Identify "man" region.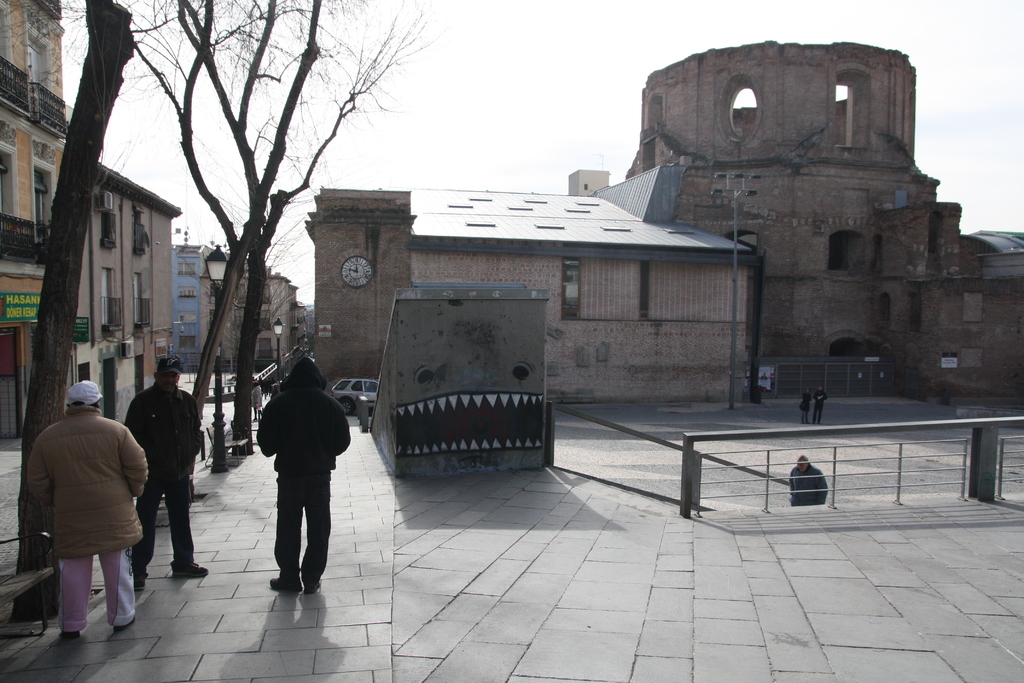
Region: [790, 458, 828, 506].
